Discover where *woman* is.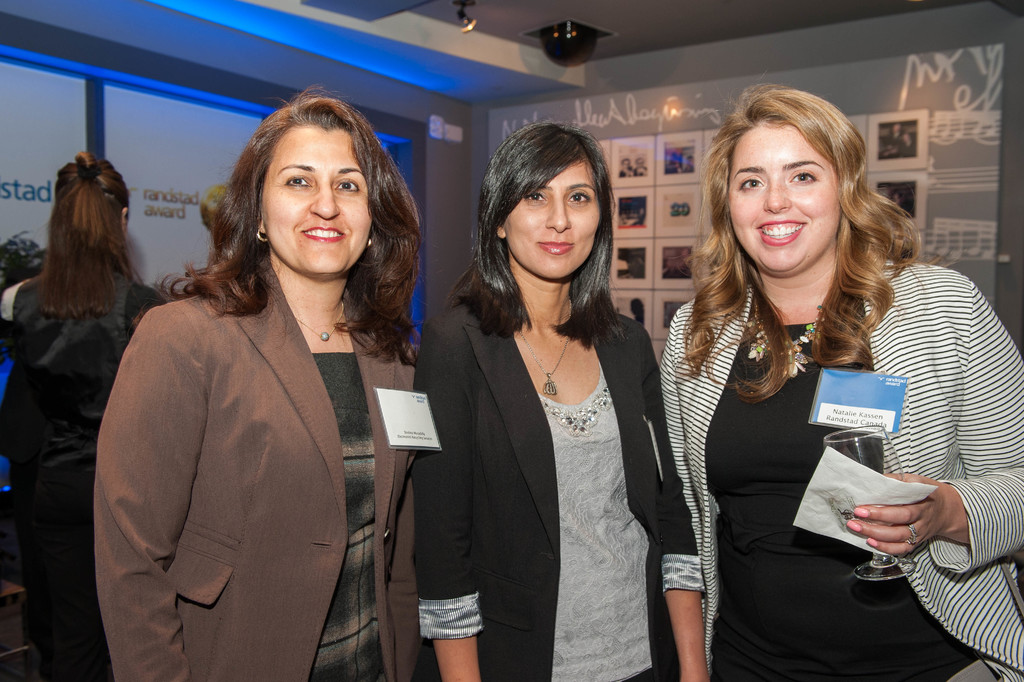
Discovered at {"left": 89, "top": 84, "right": 445, "bottom": 681}.
